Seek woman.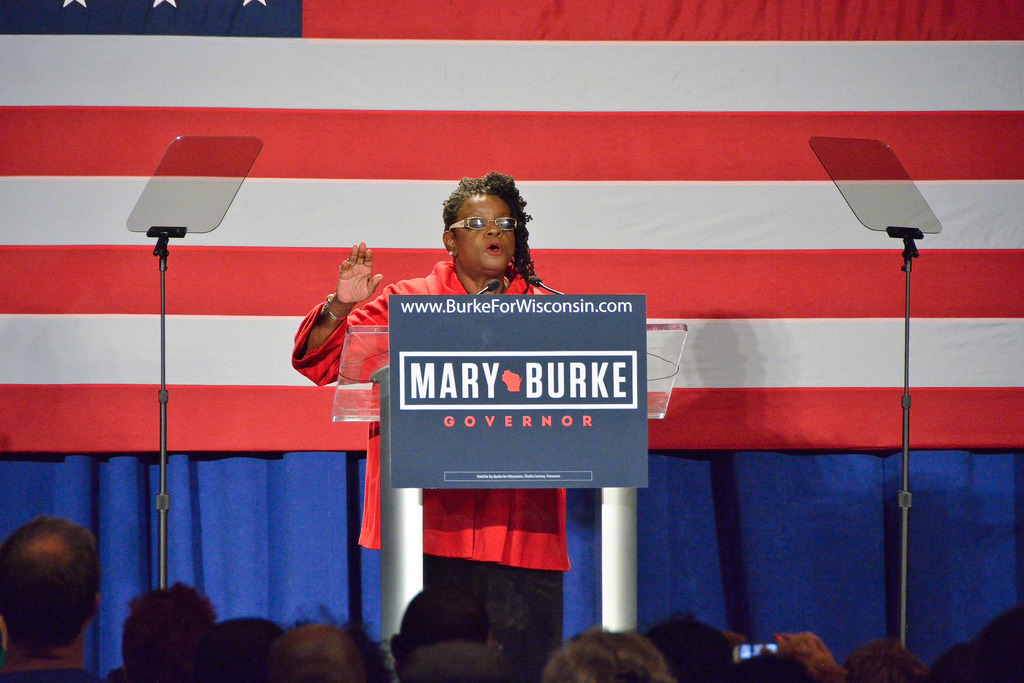
box=[285, 156, 572, 679].
